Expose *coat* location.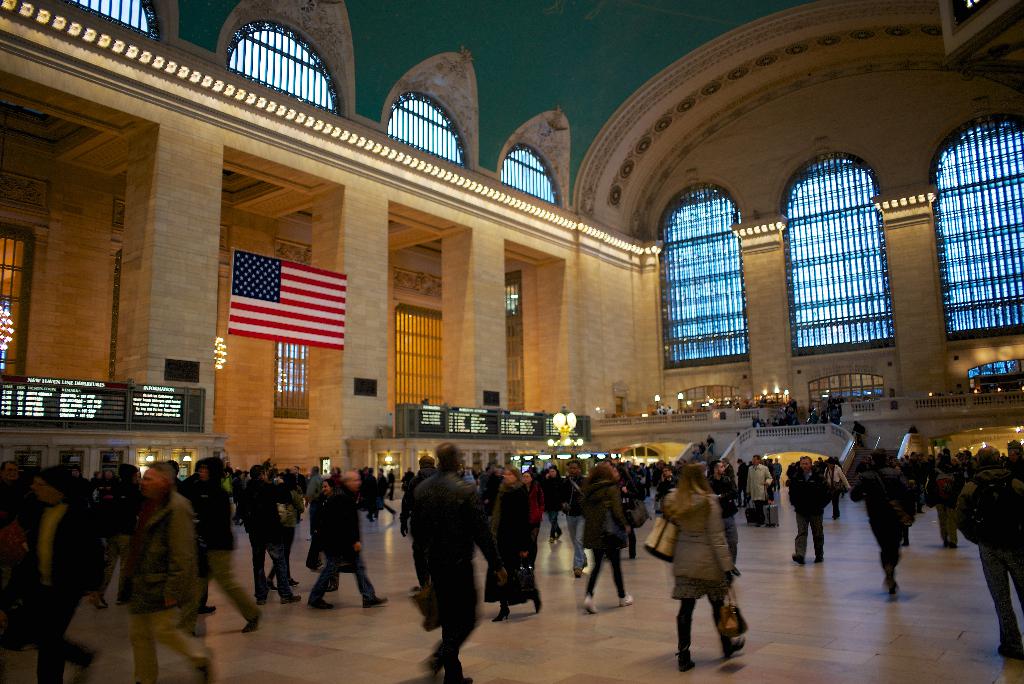
Exposed at (954,460,1023,562).
